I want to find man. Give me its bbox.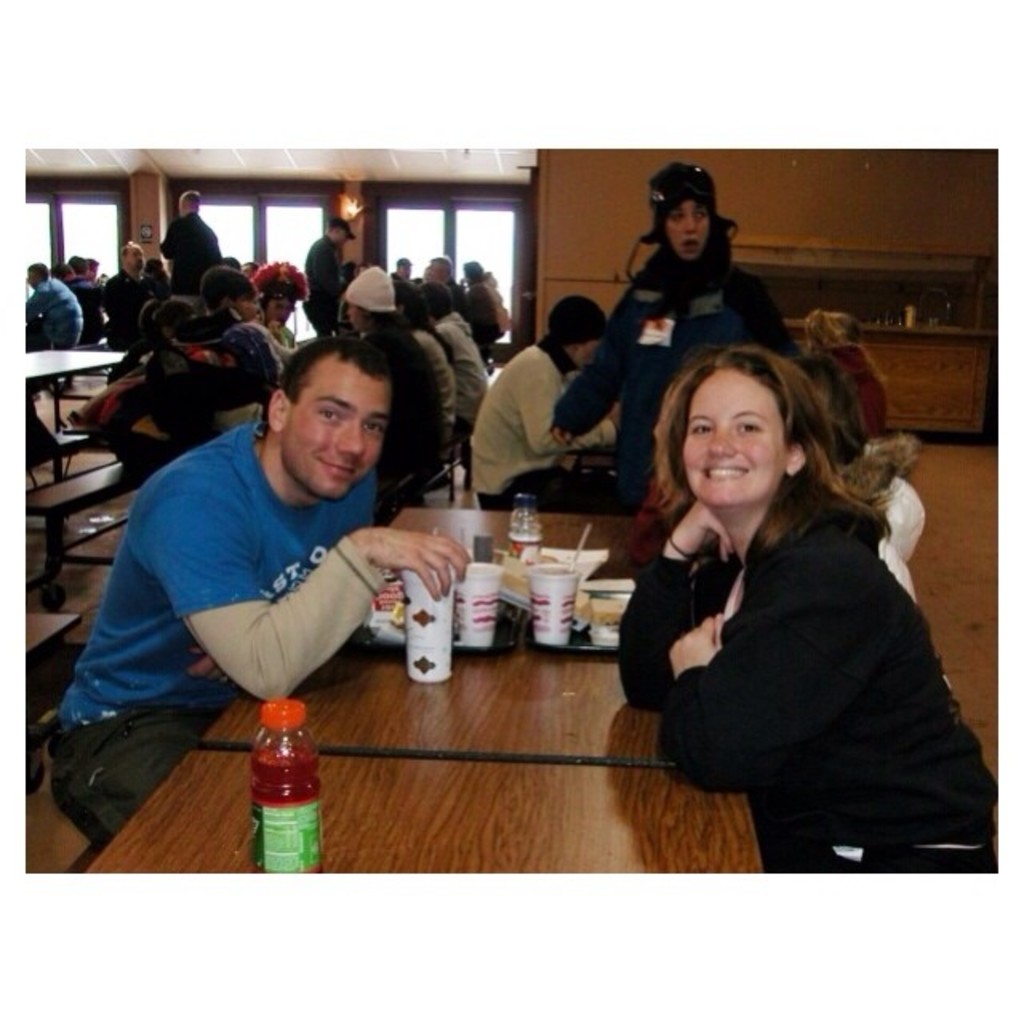
locate(106, 240, 160, 333).
